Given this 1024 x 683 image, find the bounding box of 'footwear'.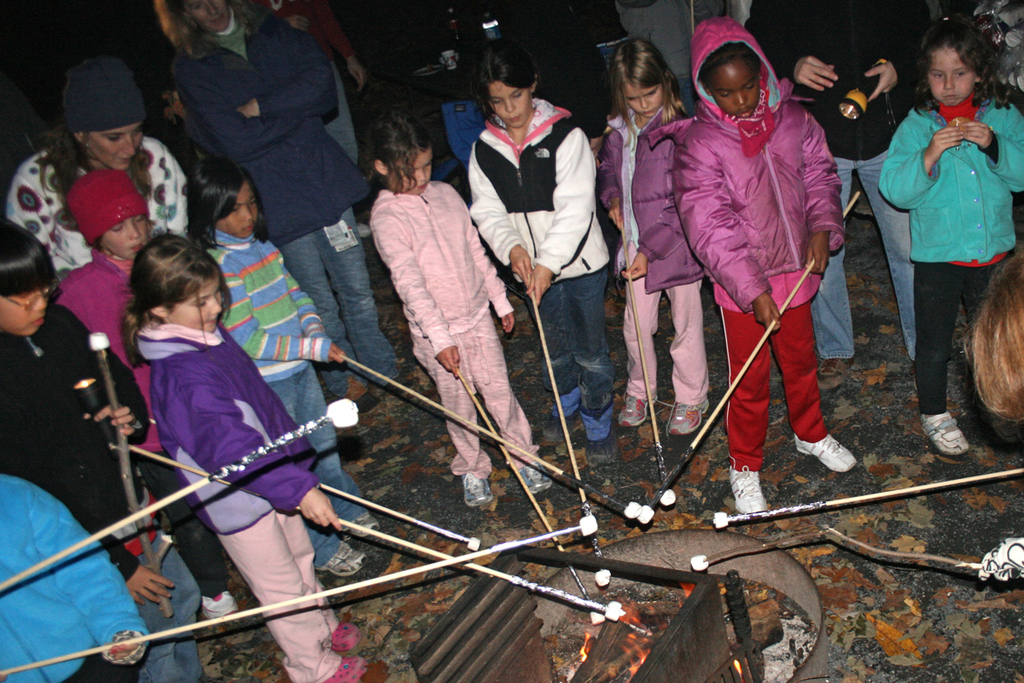
bbox=[331, 622, 363, 653].
